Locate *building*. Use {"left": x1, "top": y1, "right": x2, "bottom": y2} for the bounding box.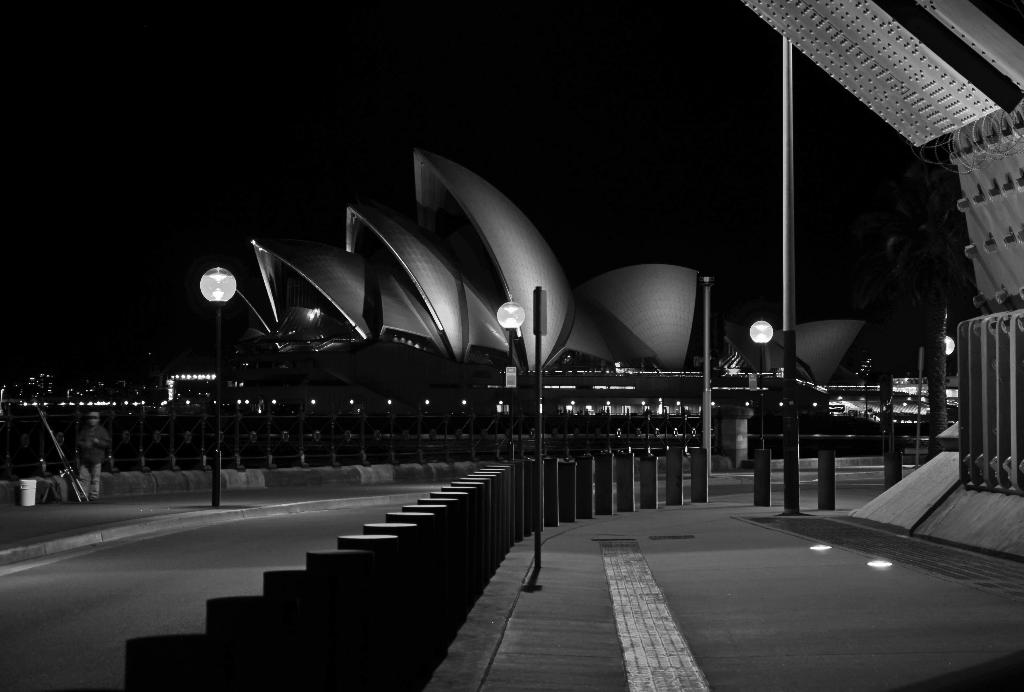
{"left": 246, "top": 142, "right": 867, "bottom": 415}.
